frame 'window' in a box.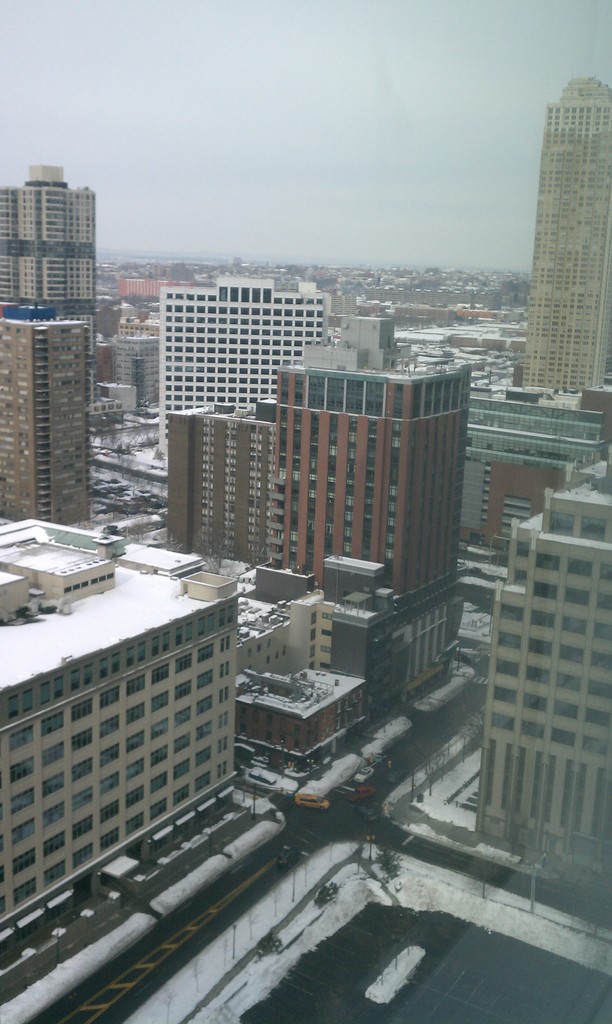
[195, 772, 211, 793].
